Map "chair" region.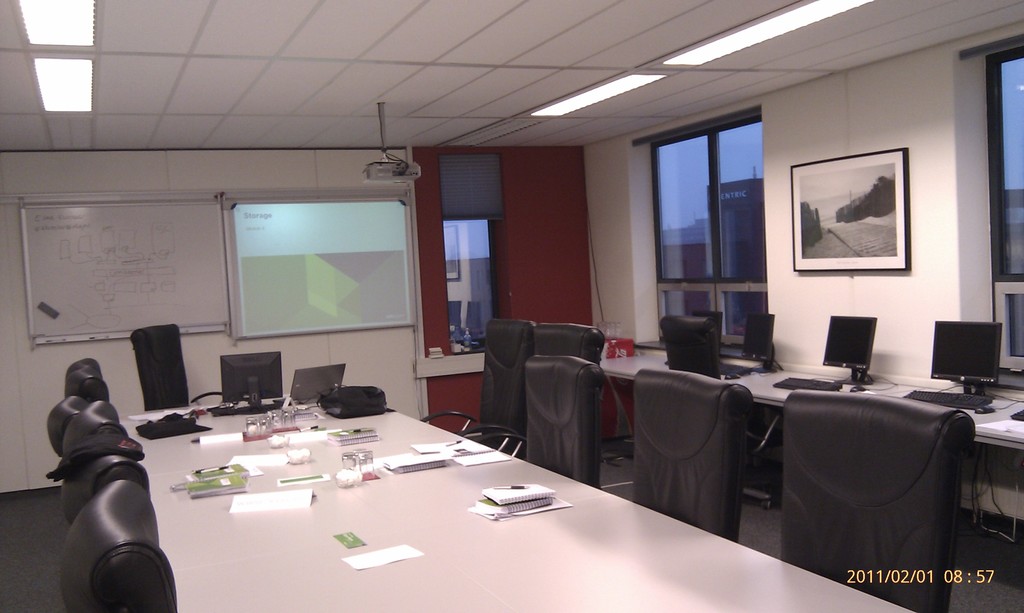
Mapped to [x1=657, y1=318, x2=721, y2=372].
